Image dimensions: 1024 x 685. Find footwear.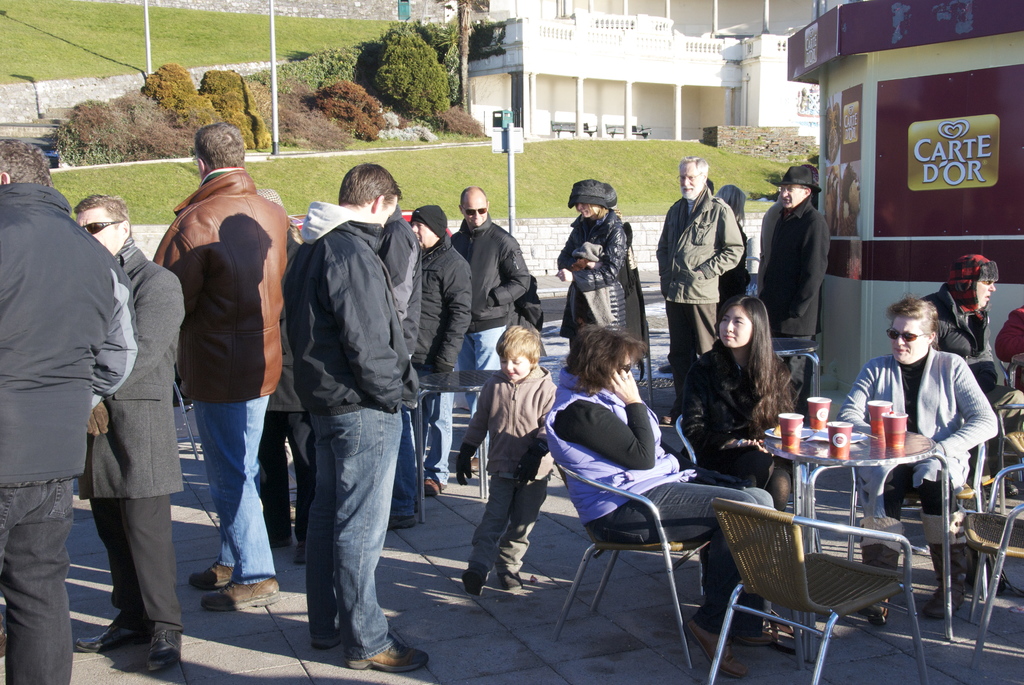
{"left": 661, "top": 402, "right": 681, "bottom": 425}.
